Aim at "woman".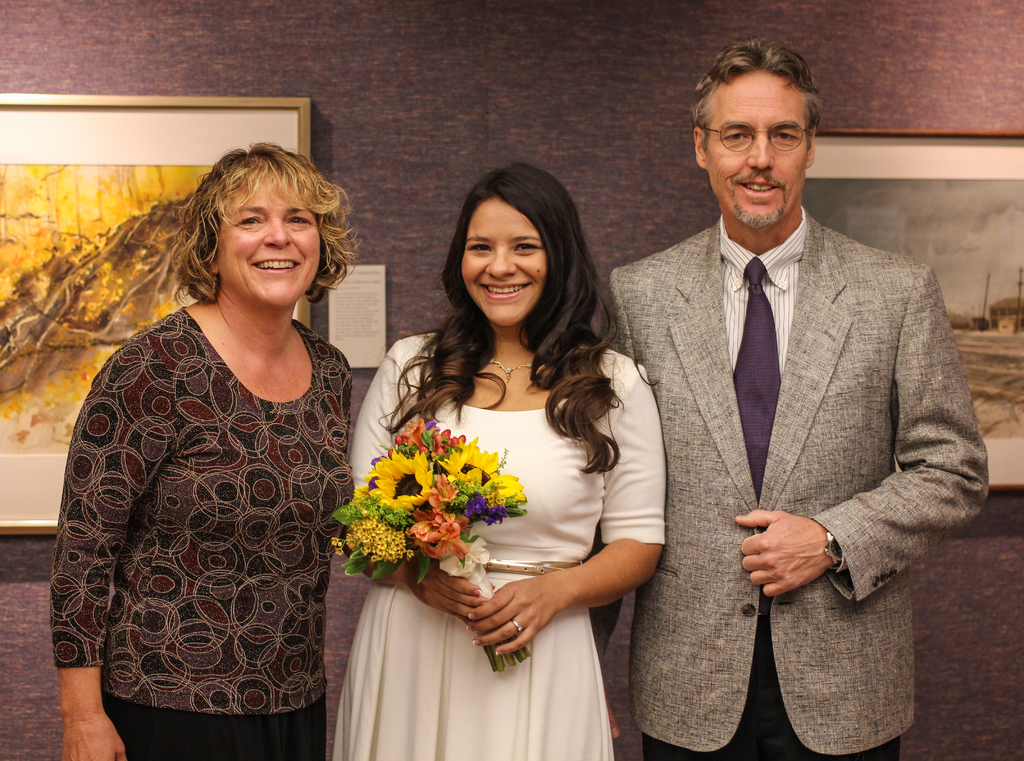
Aimed at locate(340, 150, 668, 760).
